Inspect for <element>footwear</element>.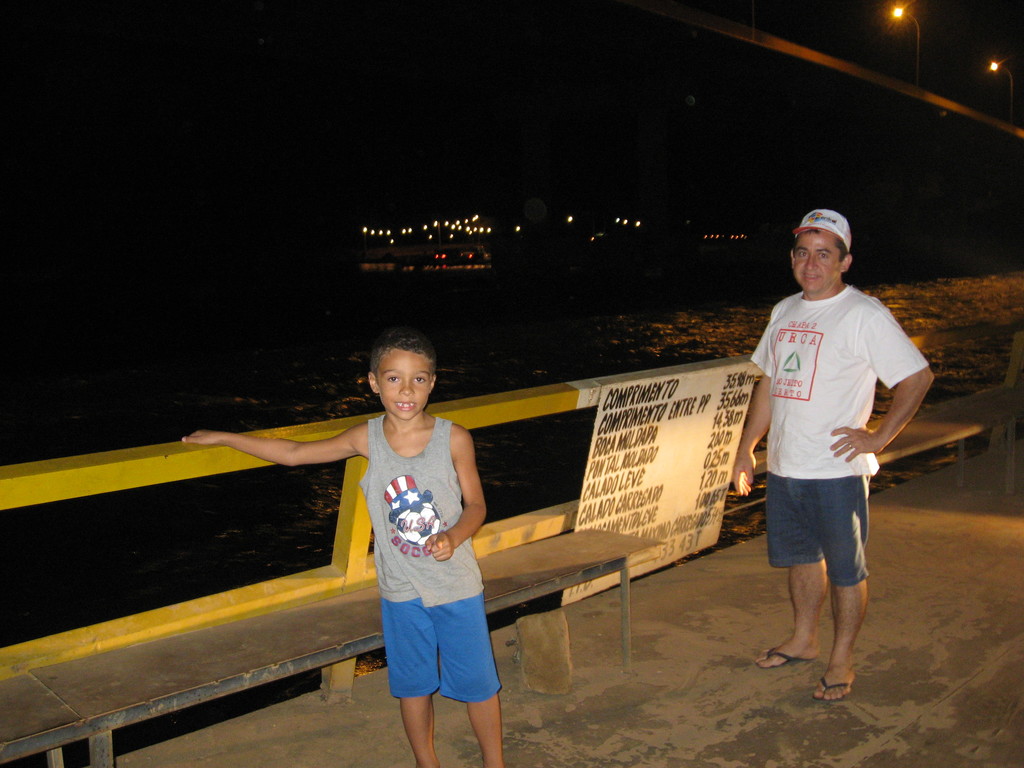
Inspection: <box>812,671,857,700</box>.
